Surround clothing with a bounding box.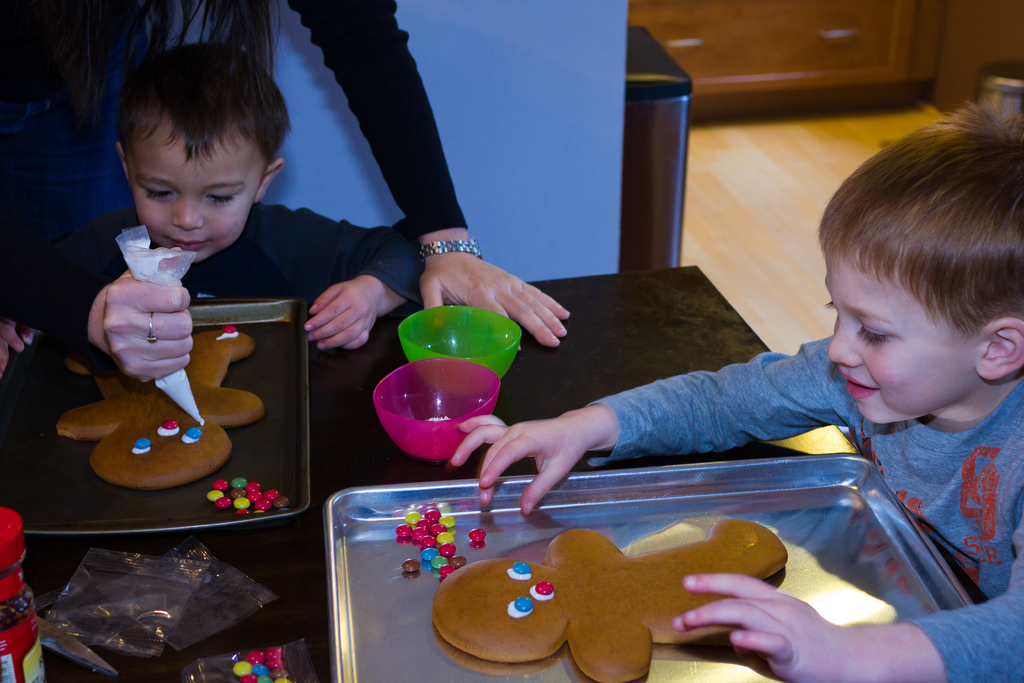
crop(6, 123, 499, 420).
